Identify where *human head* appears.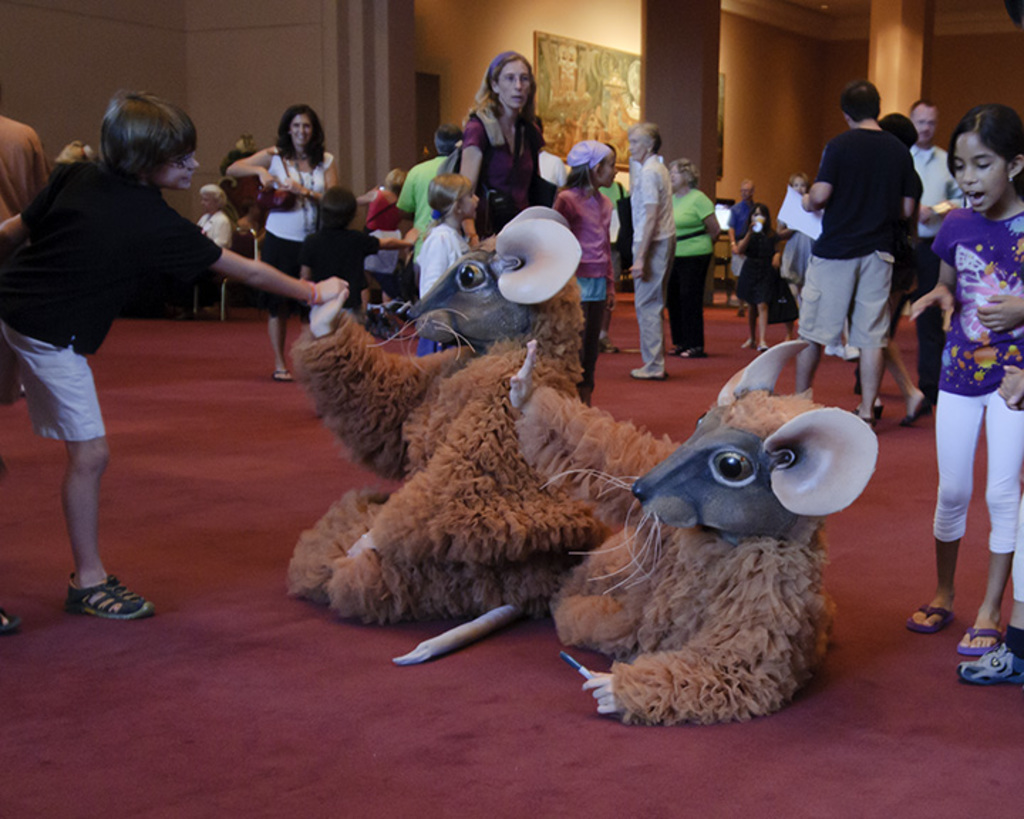
Appears at box=[277, 102, 326, 152].
